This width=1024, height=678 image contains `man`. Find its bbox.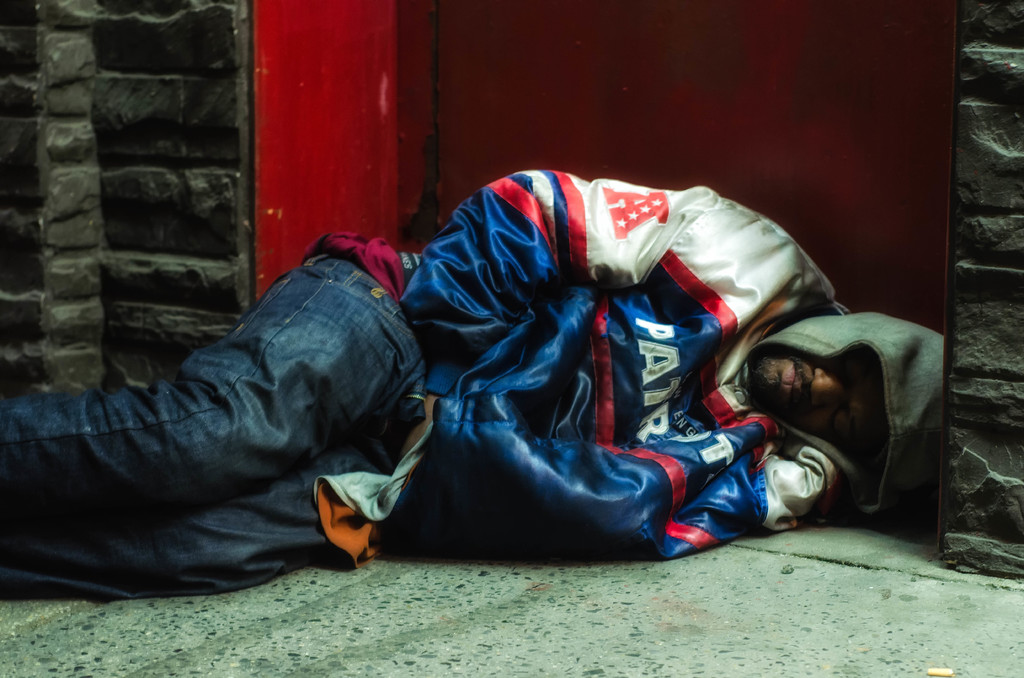
{"left": 173, "top": 127, "right": 924, "bottom": 570}.
